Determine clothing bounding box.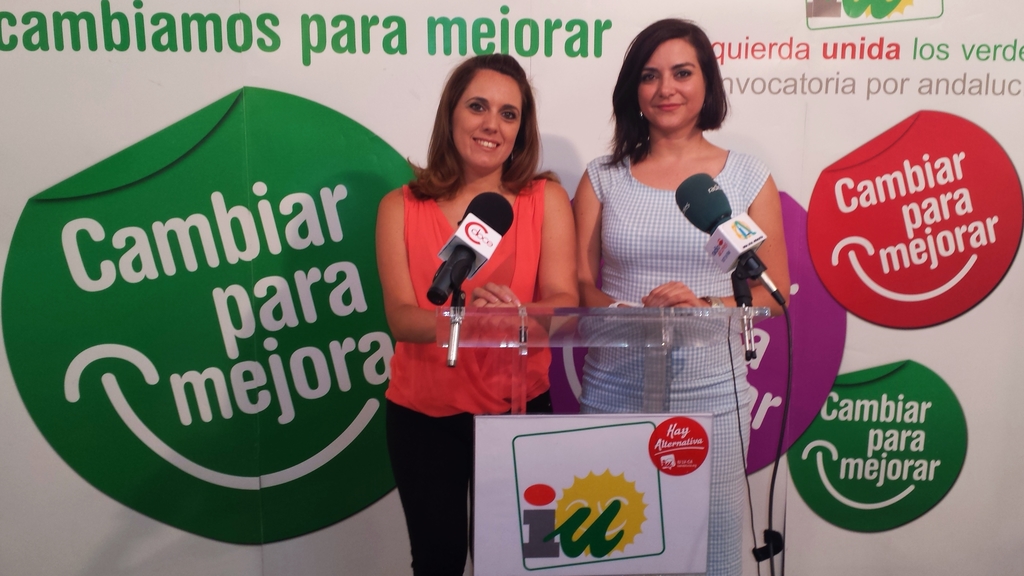
Determined: region(586, 140, 772, 575).
